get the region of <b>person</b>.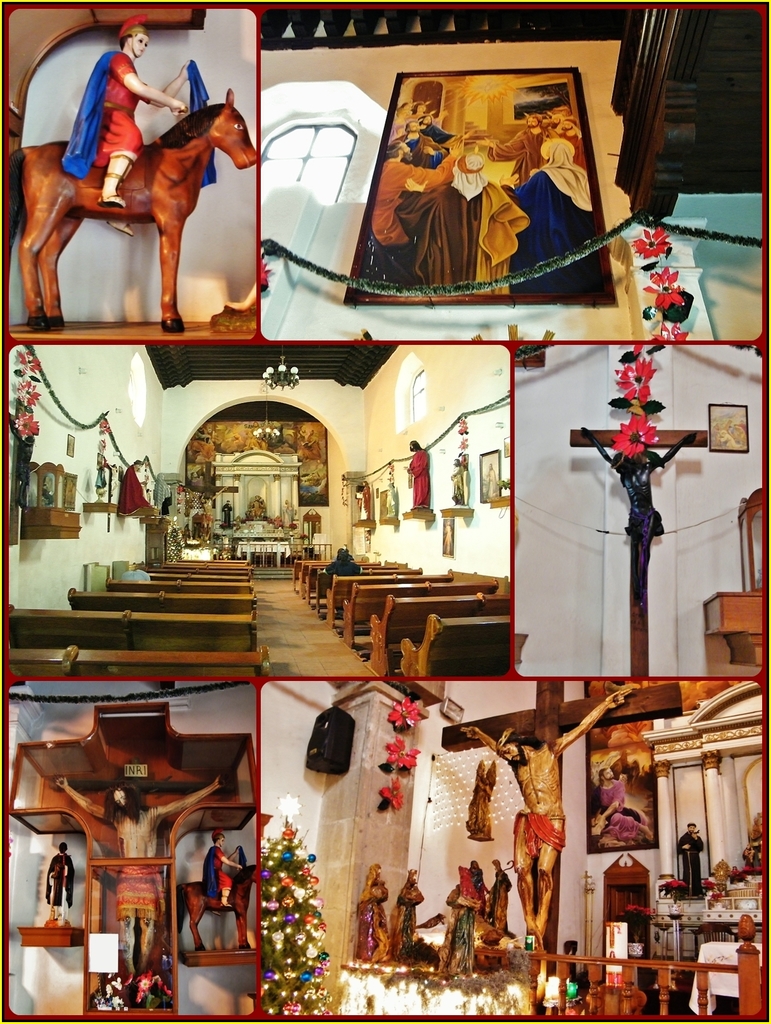
<box>404,127,498,295</box>.
